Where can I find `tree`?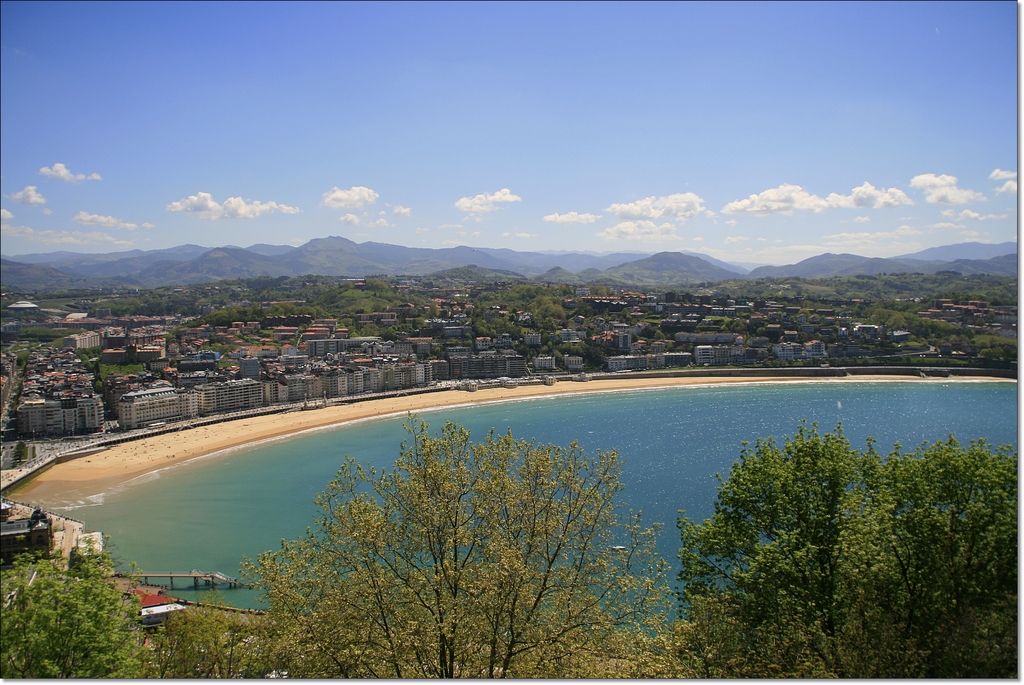
You can find it at region(653, 329, 668, 342).
